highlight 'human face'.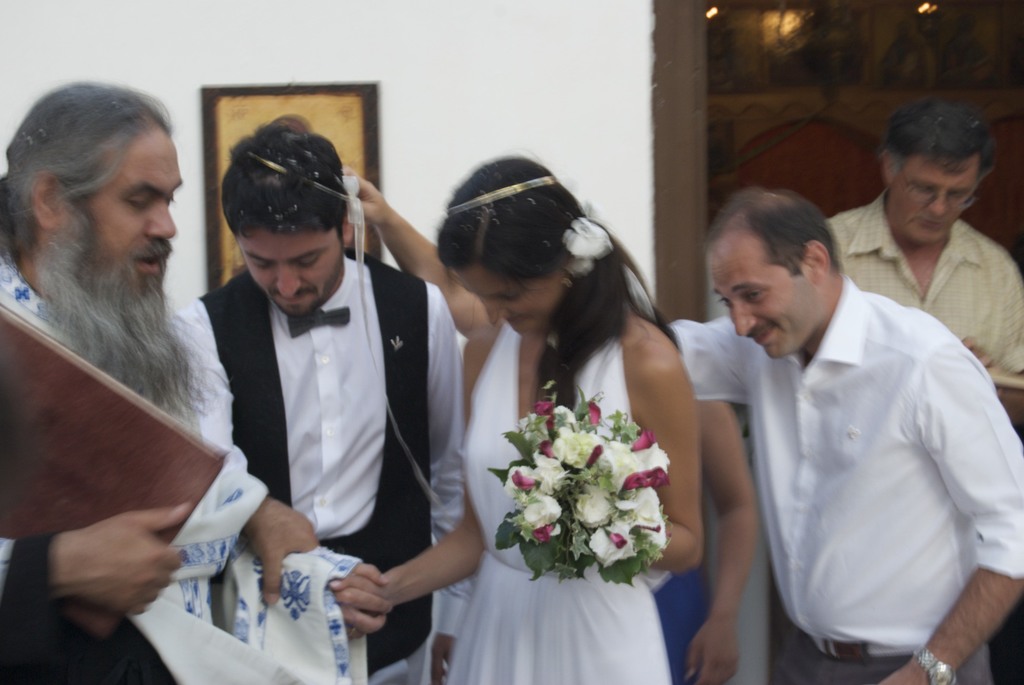
Highlighted region: [713,254,796,356].
